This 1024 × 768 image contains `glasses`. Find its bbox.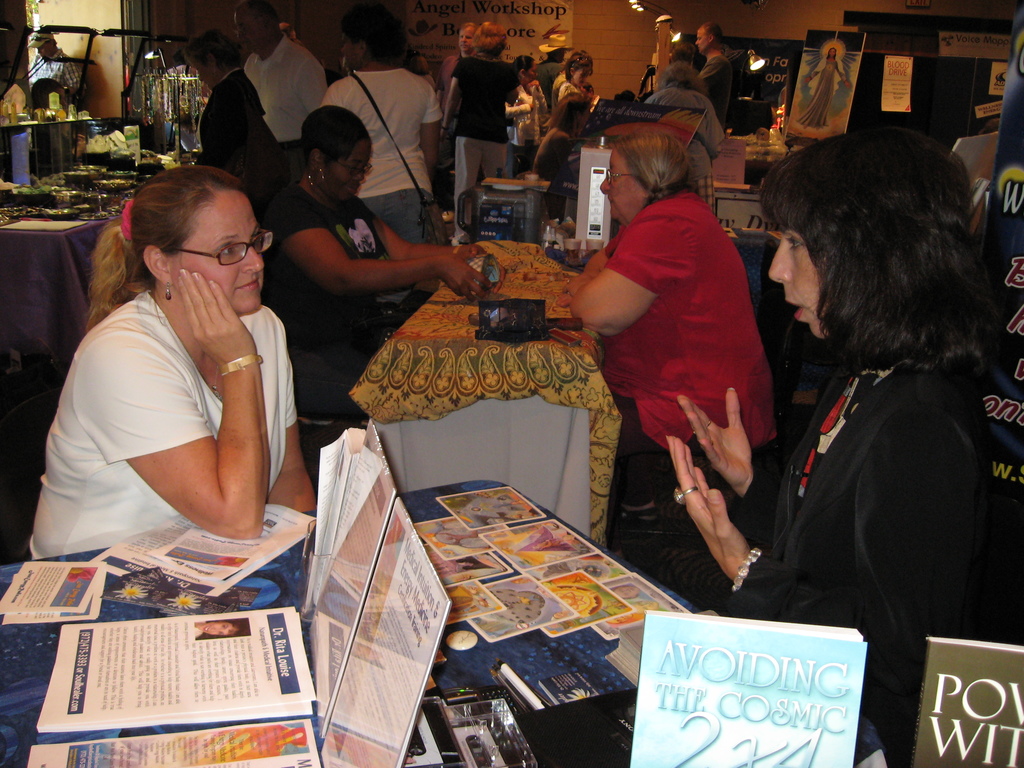
locate(330, 159, 374, 173).
